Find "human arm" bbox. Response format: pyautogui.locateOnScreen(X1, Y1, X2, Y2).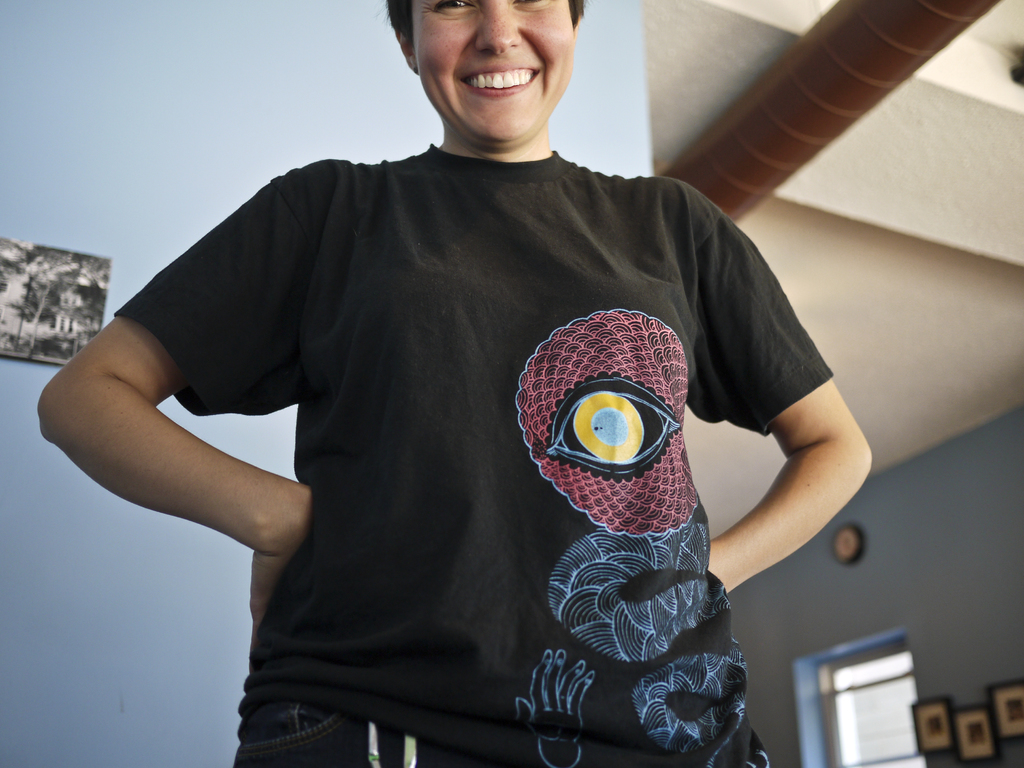
pyautogui.locateOnScreen(687, 187, 878, 584).
